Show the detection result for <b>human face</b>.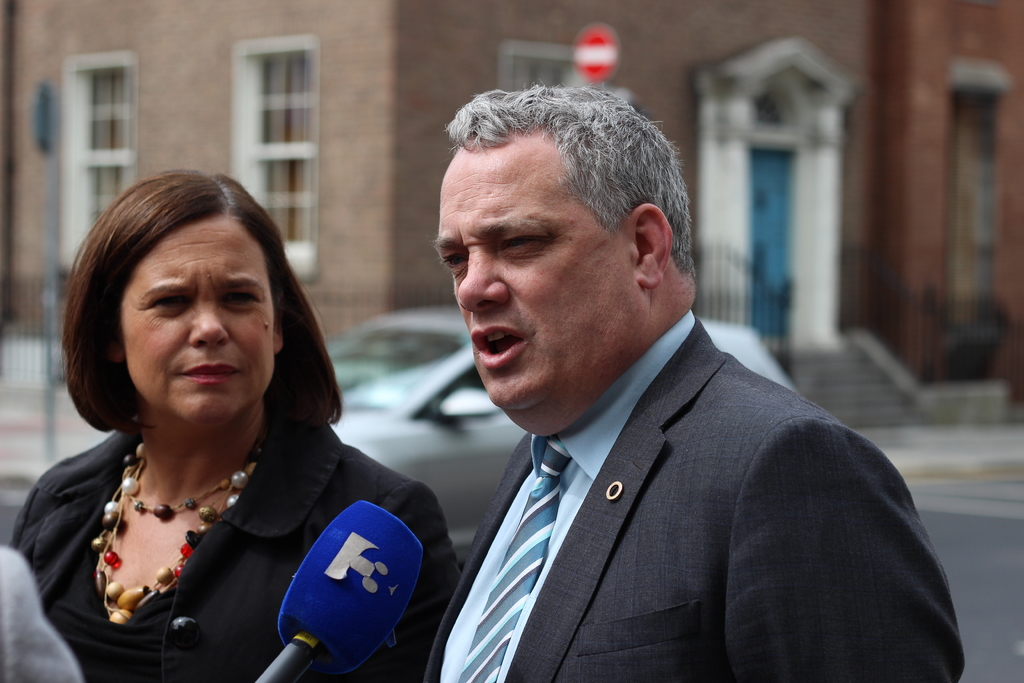
[111, 215, 274, 423].
